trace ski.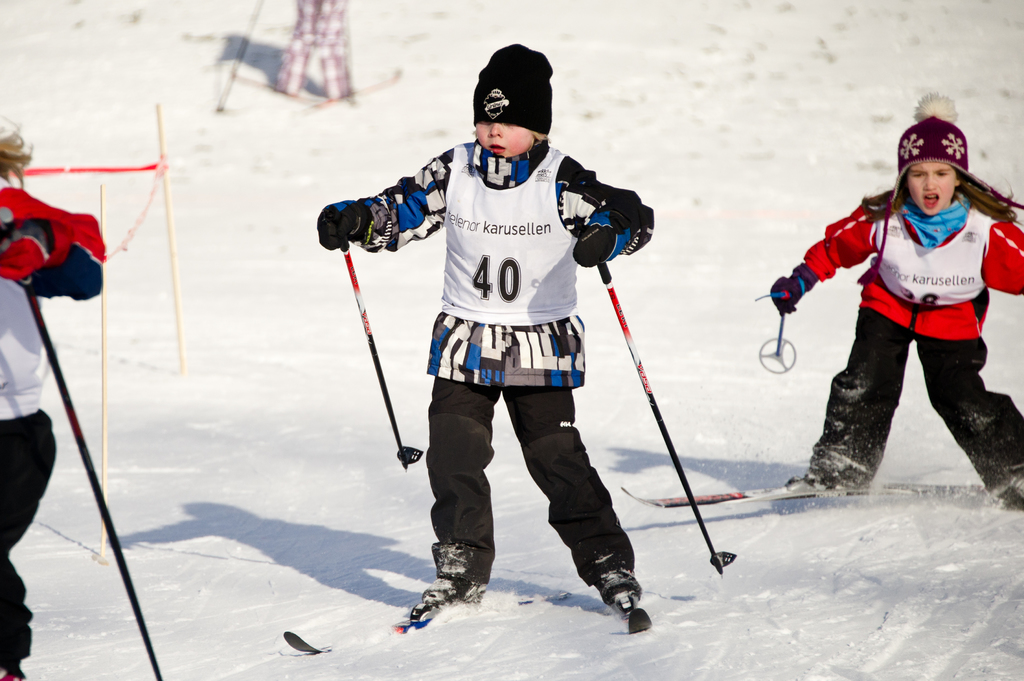
Traced to bbox=[275, 585, 591, 659].
